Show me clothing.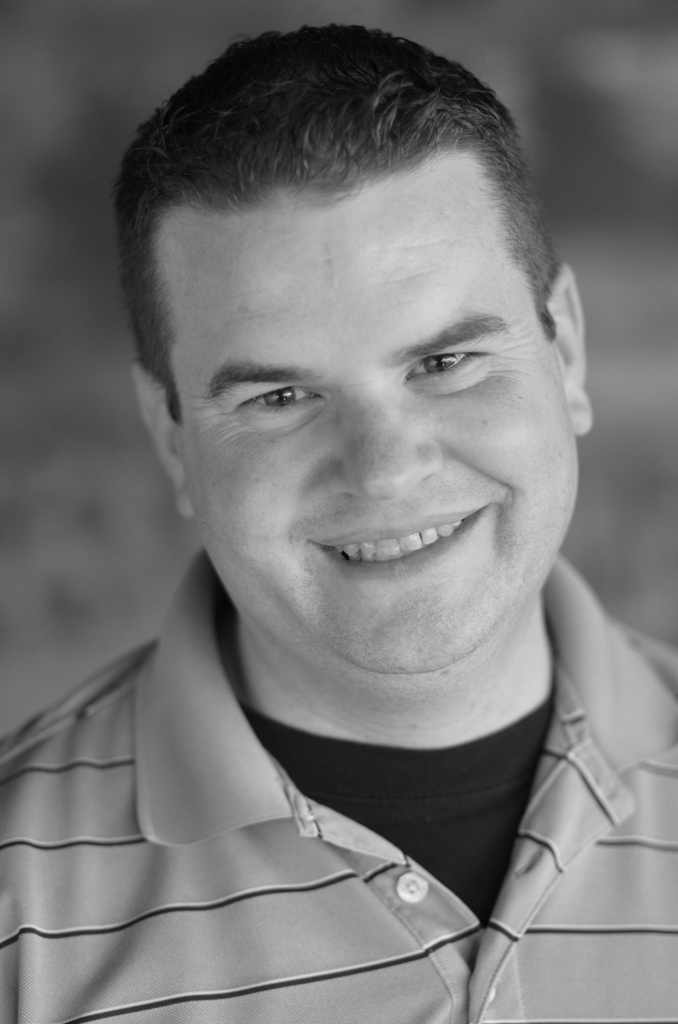
clothing is here: select_region(21, 666, 576, 999).
